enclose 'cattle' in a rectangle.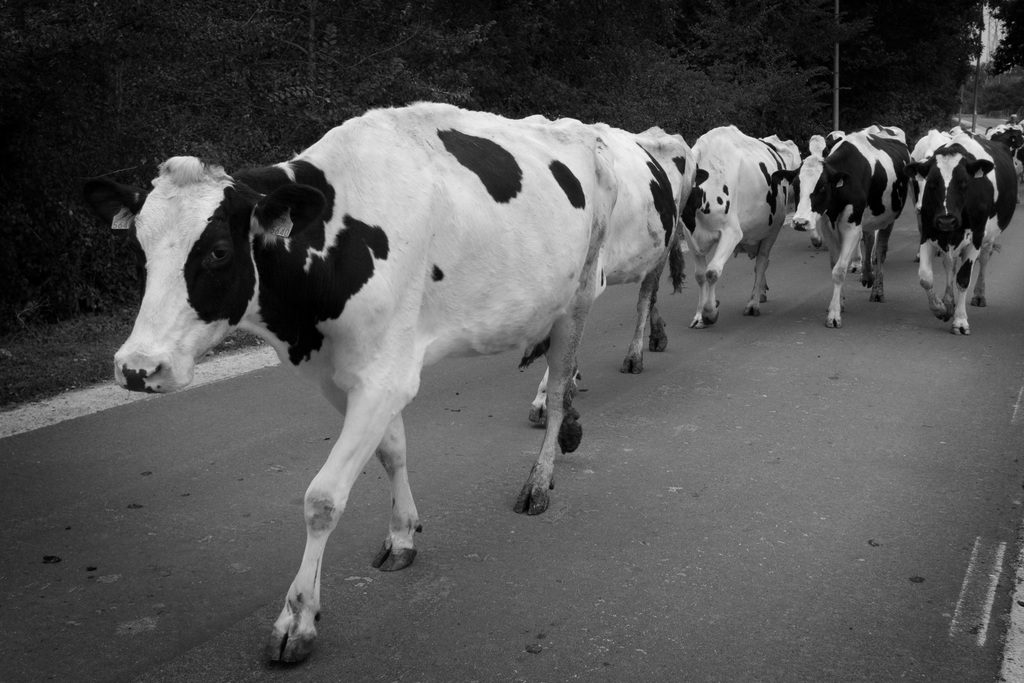
region(826, 122, 913, 255).
